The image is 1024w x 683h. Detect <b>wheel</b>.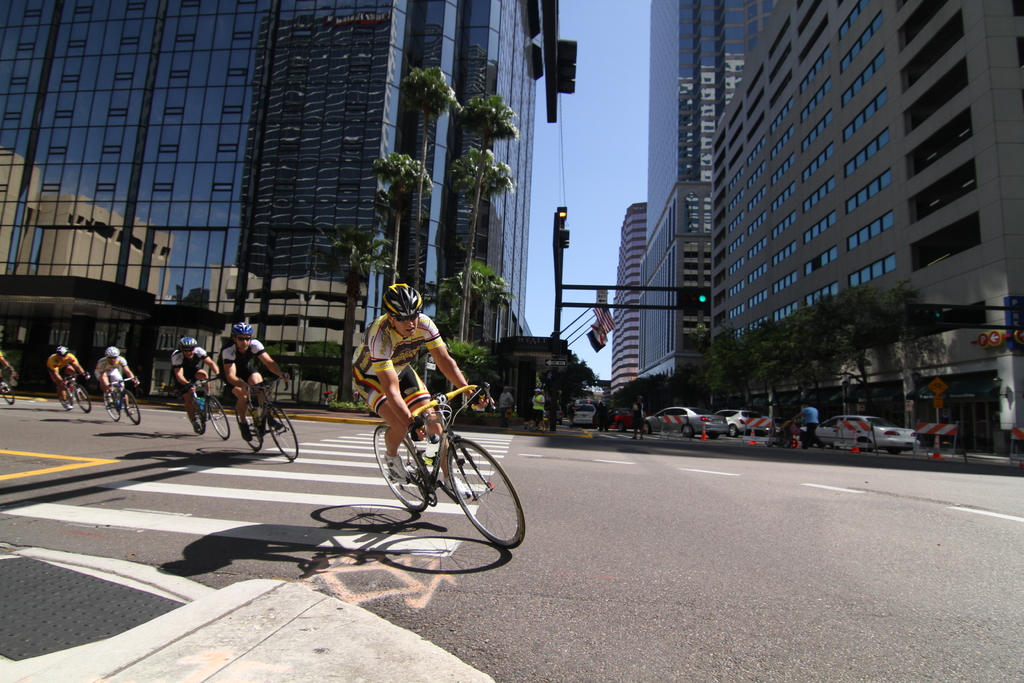
Detection: 58,383,73,411.
